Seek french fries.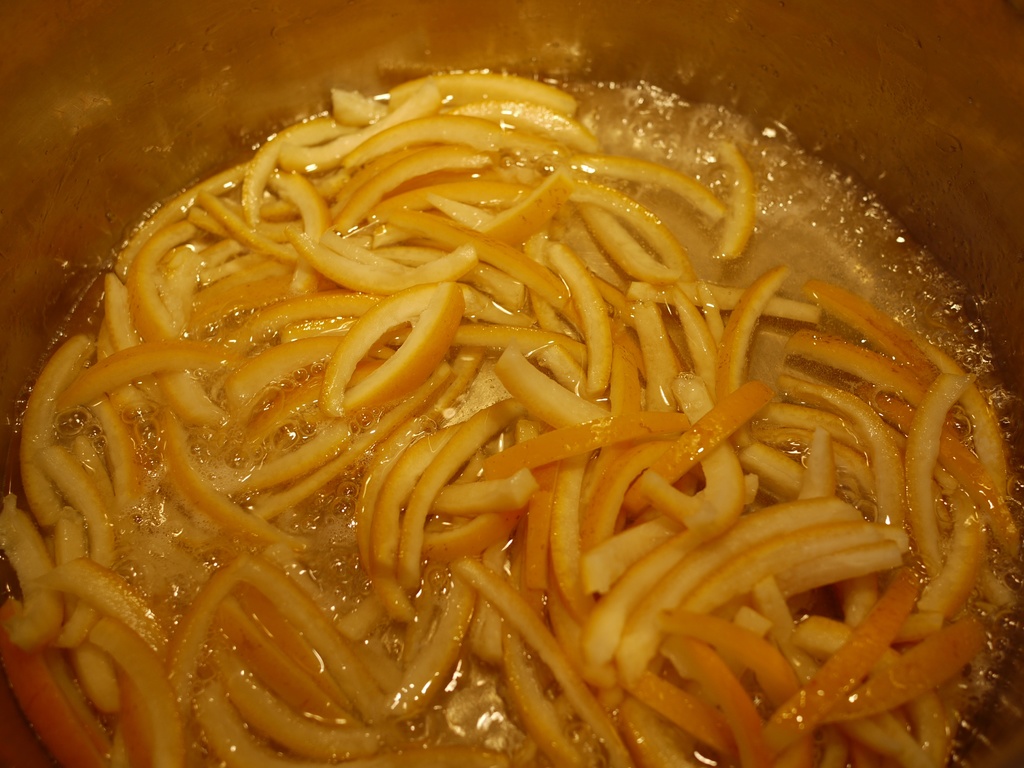
x1=550 y1=244 x2=605 y2=401.
